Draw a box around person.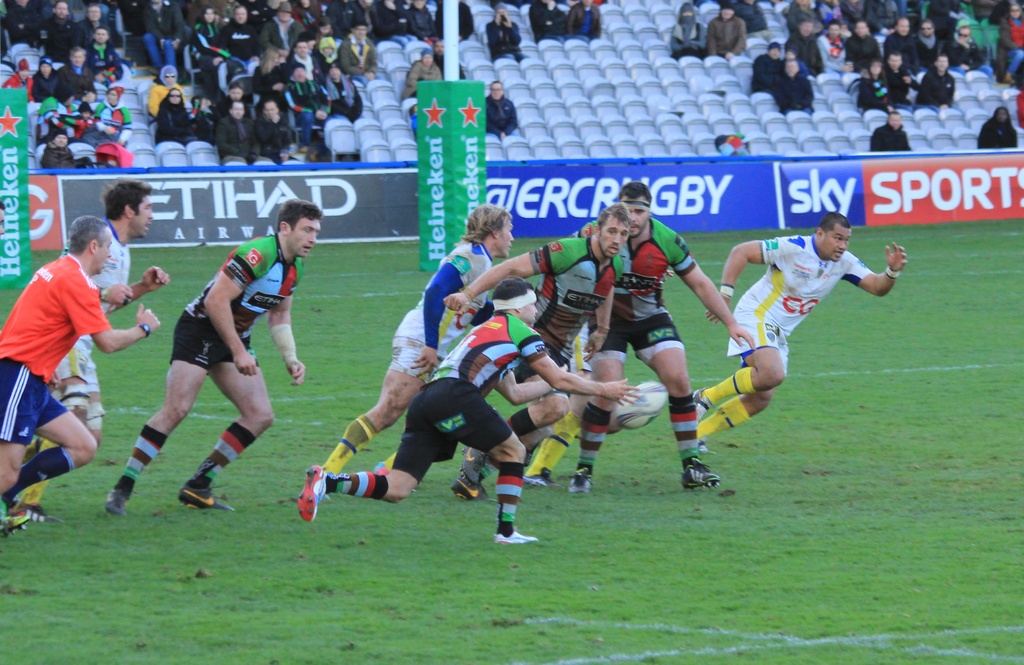
[211,0,266,94].
